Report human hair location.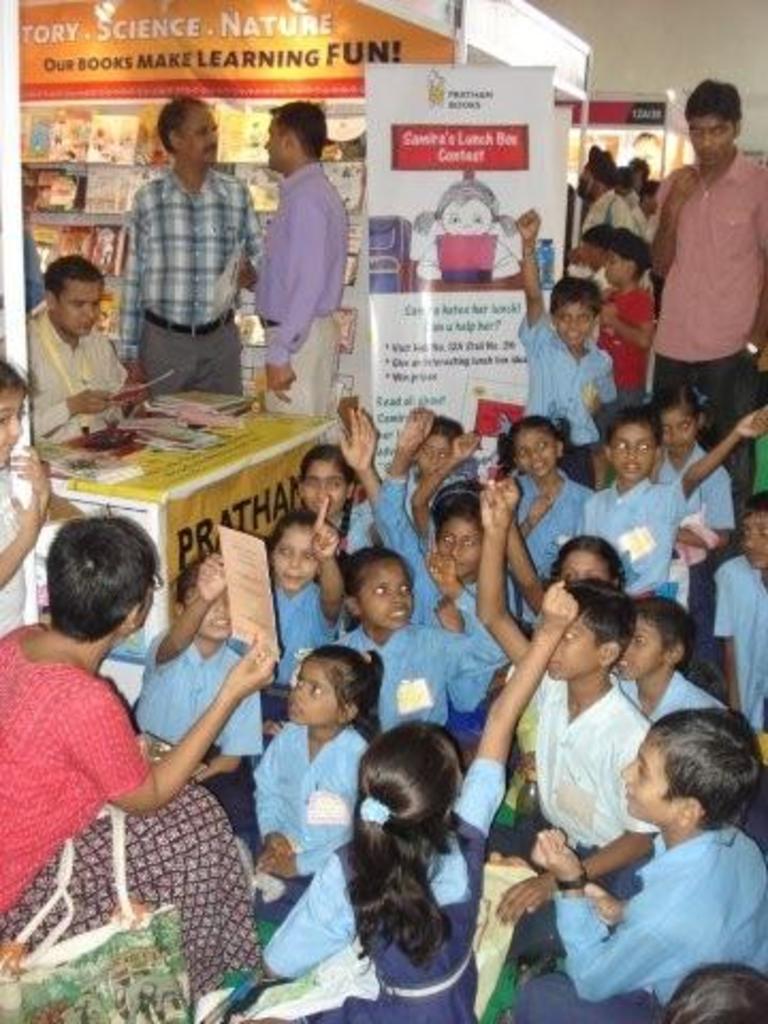
Report: {"x1": 269, "y1": 102, "x2": 322, "y2": 154}.
